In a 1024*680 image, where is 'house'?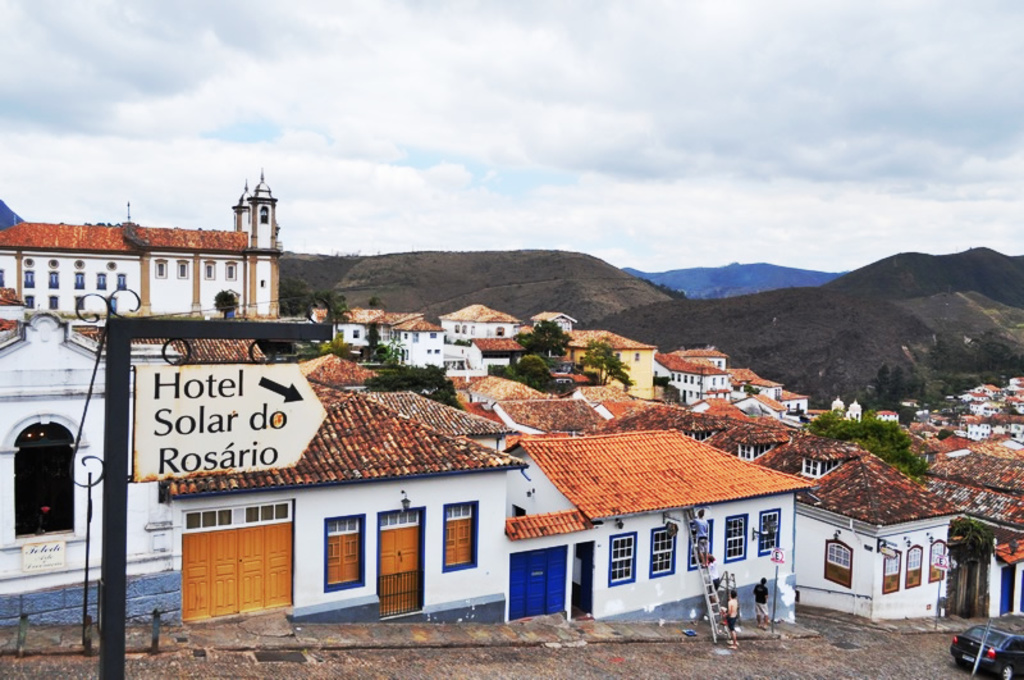
3:207:306:374.
